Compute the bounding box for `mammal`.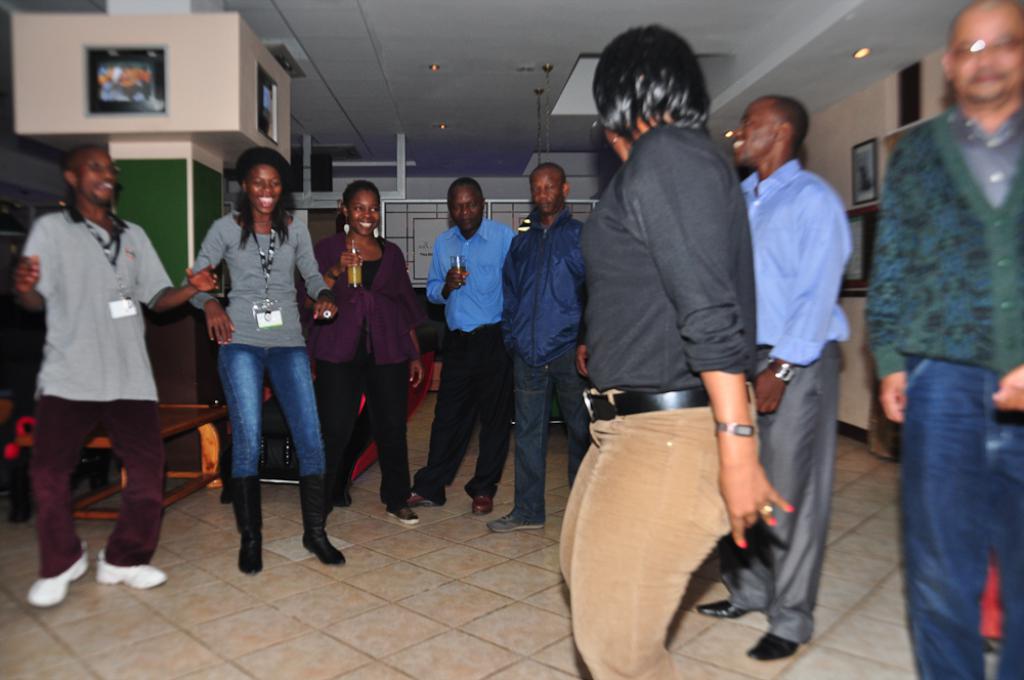
rect(866, 0, 1023, 679).
